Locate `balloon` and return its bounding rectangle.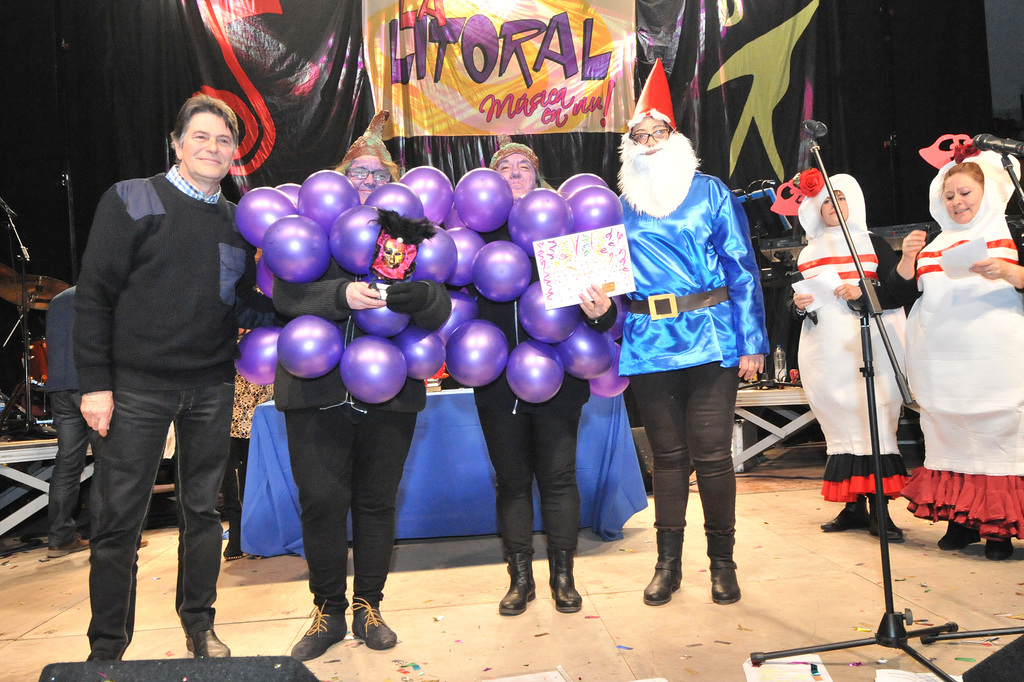
rect(273, 315, 344, 383).
